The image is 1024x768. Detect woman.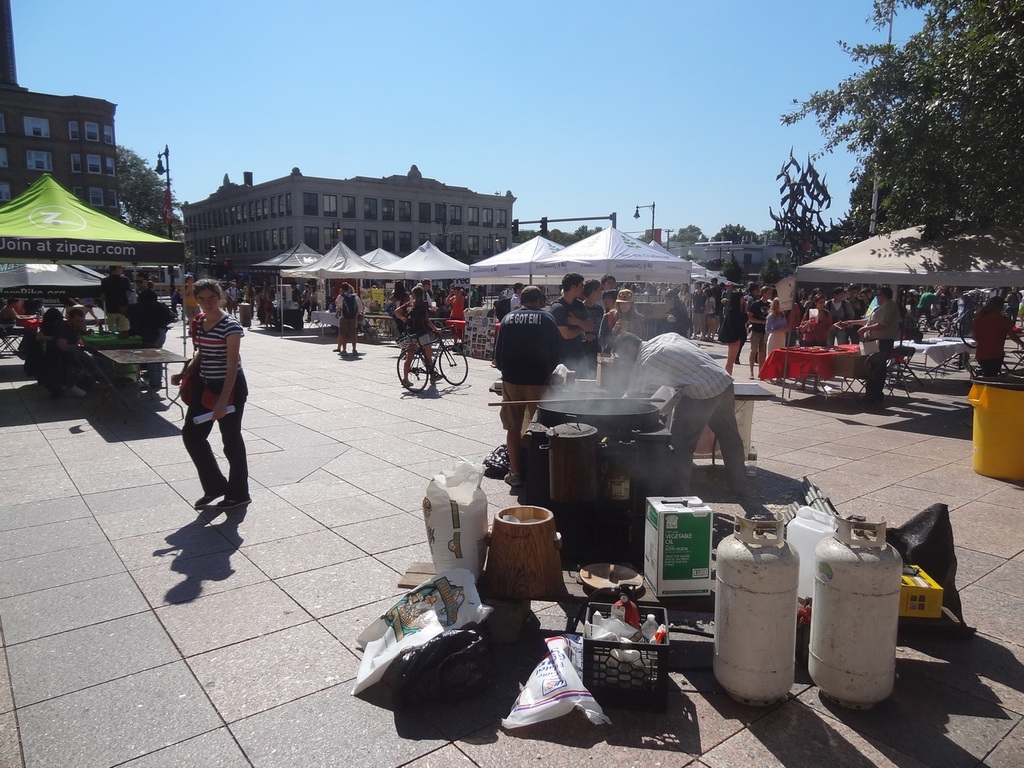
Detection: detection(308, 286, 313, 322).
